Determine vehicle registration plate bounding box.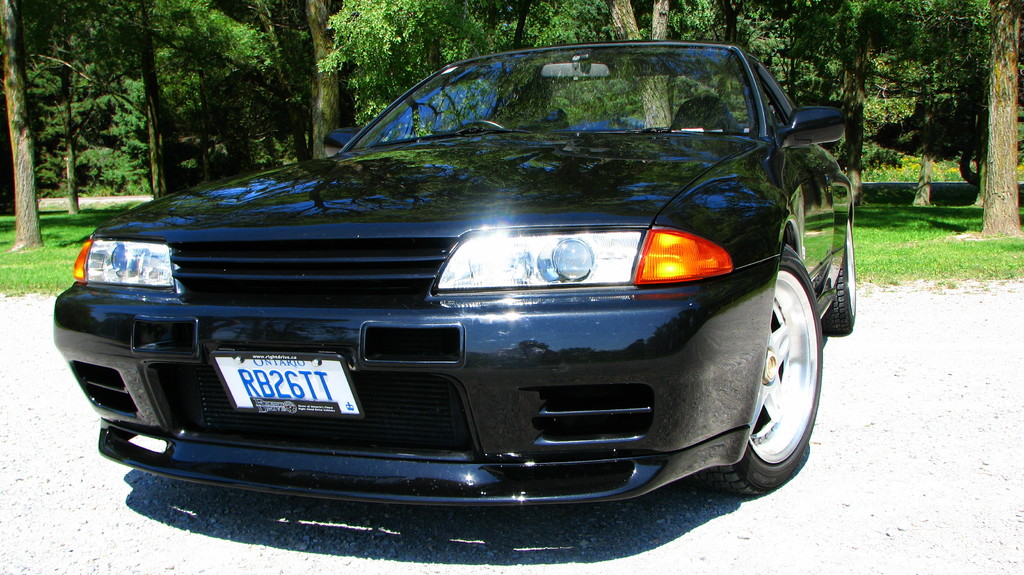
Determined: {"left": 204, "top": 344, "right": 347, "bottom": 429}.
